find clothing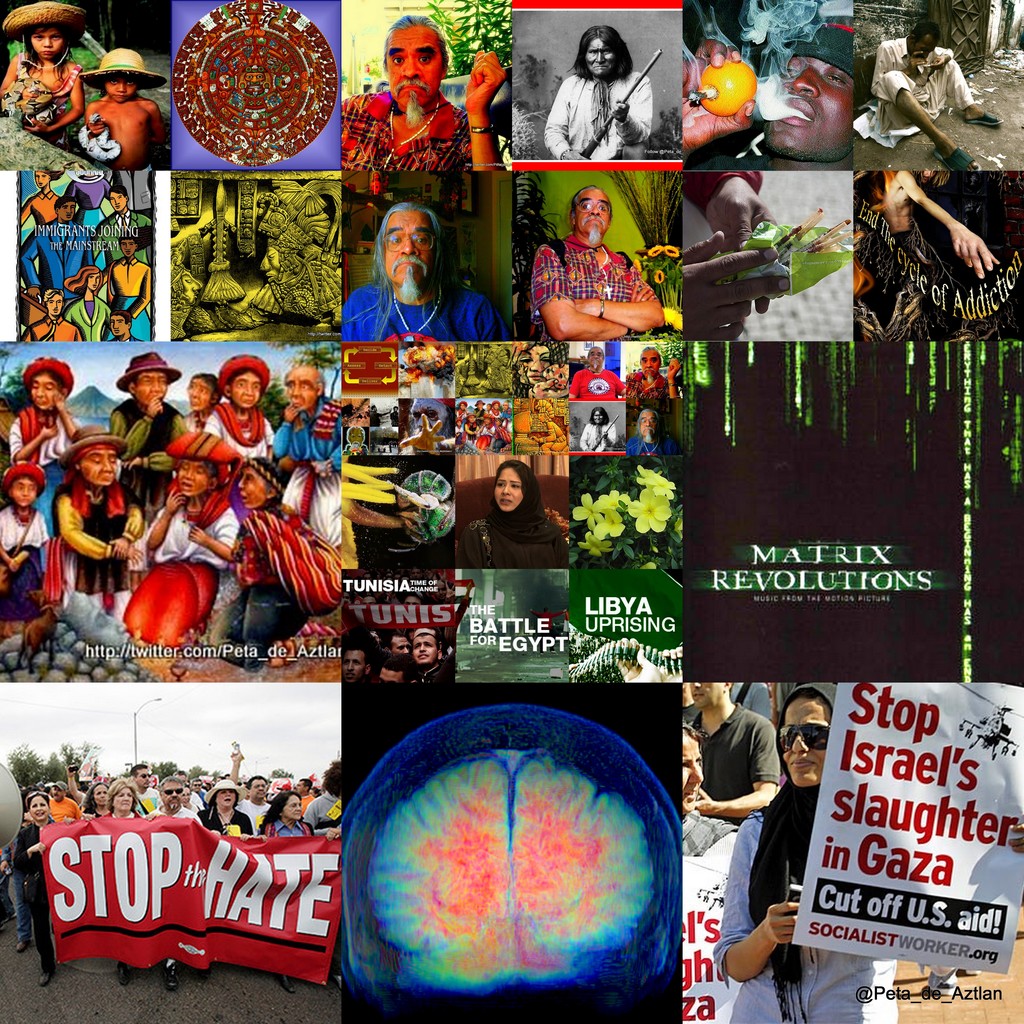
304, 797, 344, 845
